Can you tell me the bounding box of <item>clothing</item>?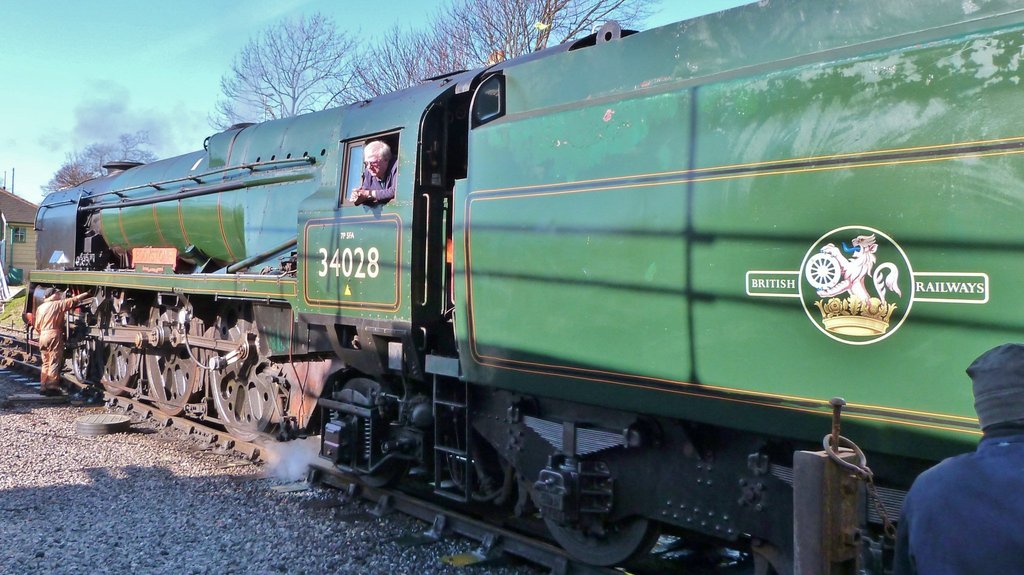
locate(31, 297, 79, 390).
